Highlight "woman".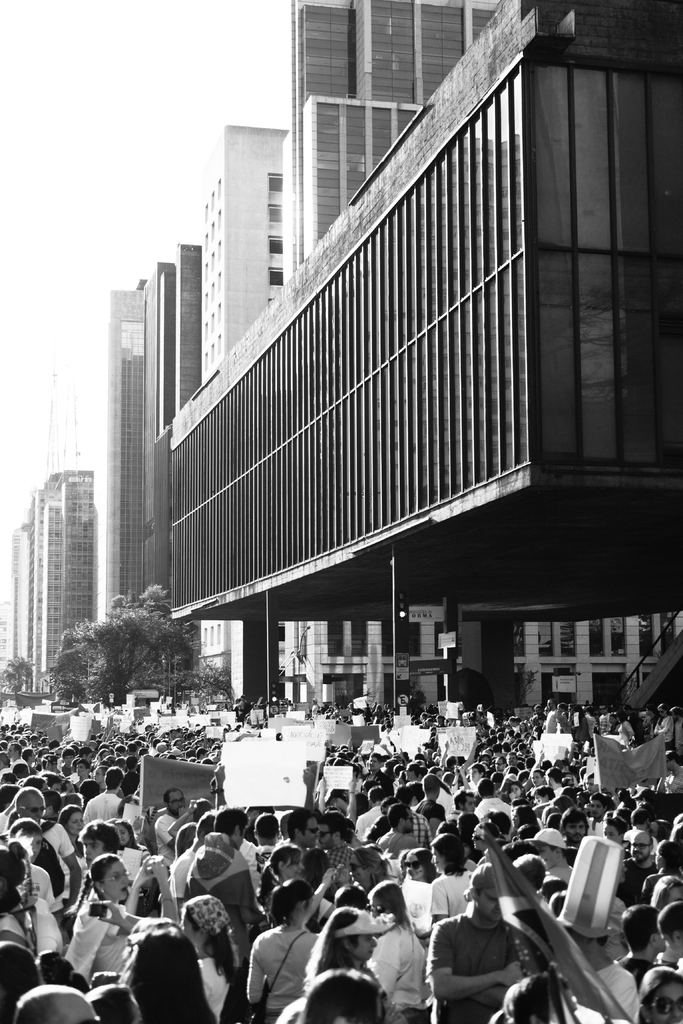
Highlighted region: Rect(66, 851, 149, 981).
